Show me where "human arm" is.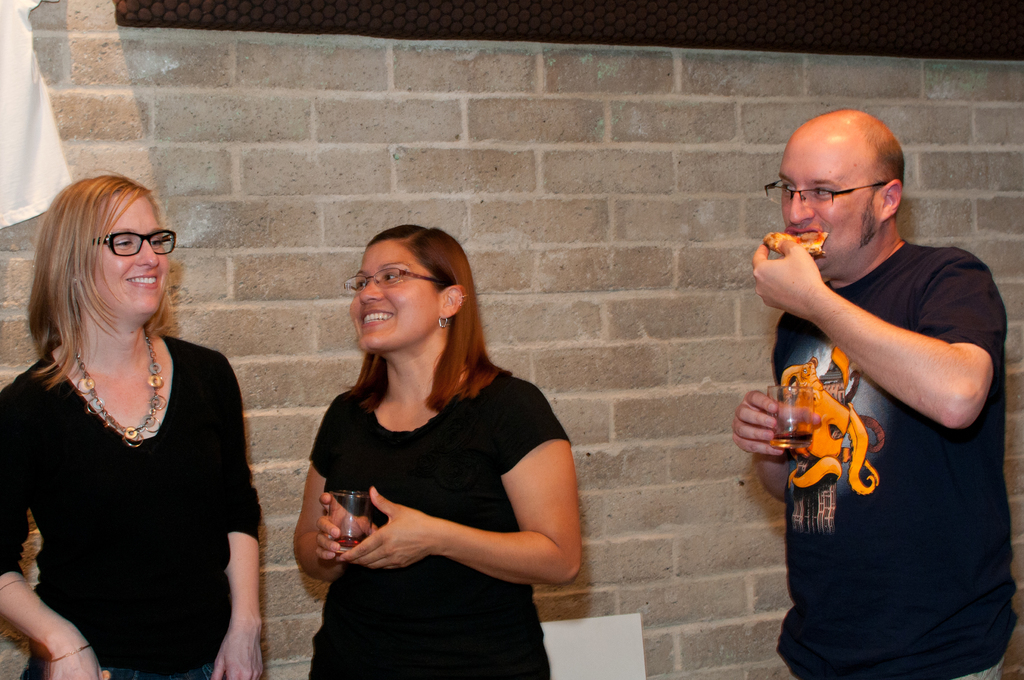
"human arm" is at locate(333, 385, 585, 588).
